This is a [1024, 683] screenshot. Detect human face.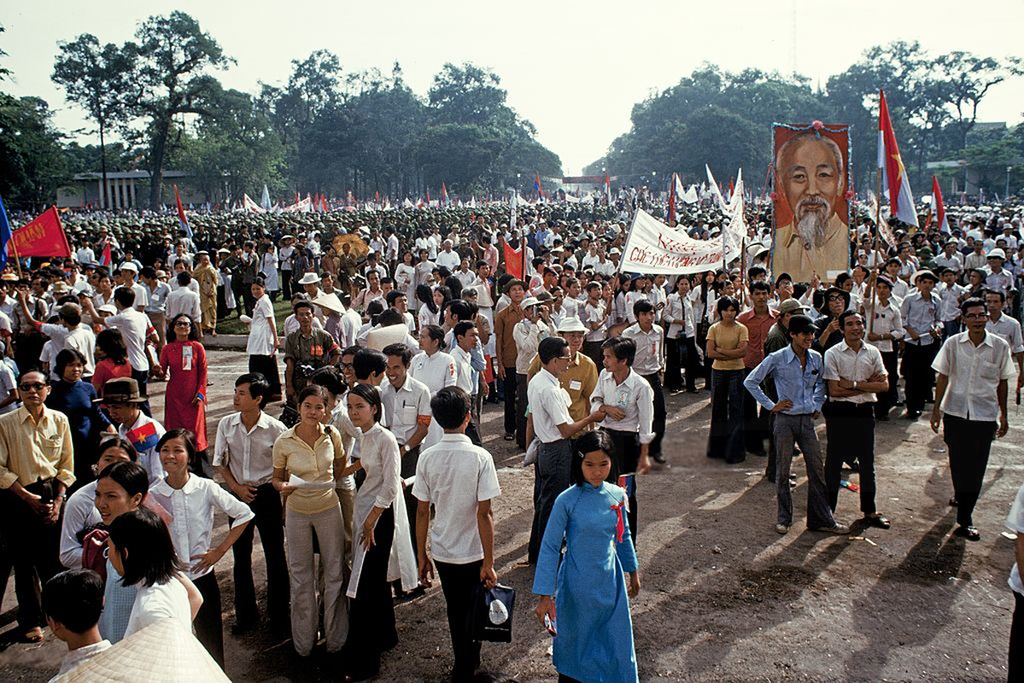
pyautogui.locateOnScreen(351, 393, 374, 420).
